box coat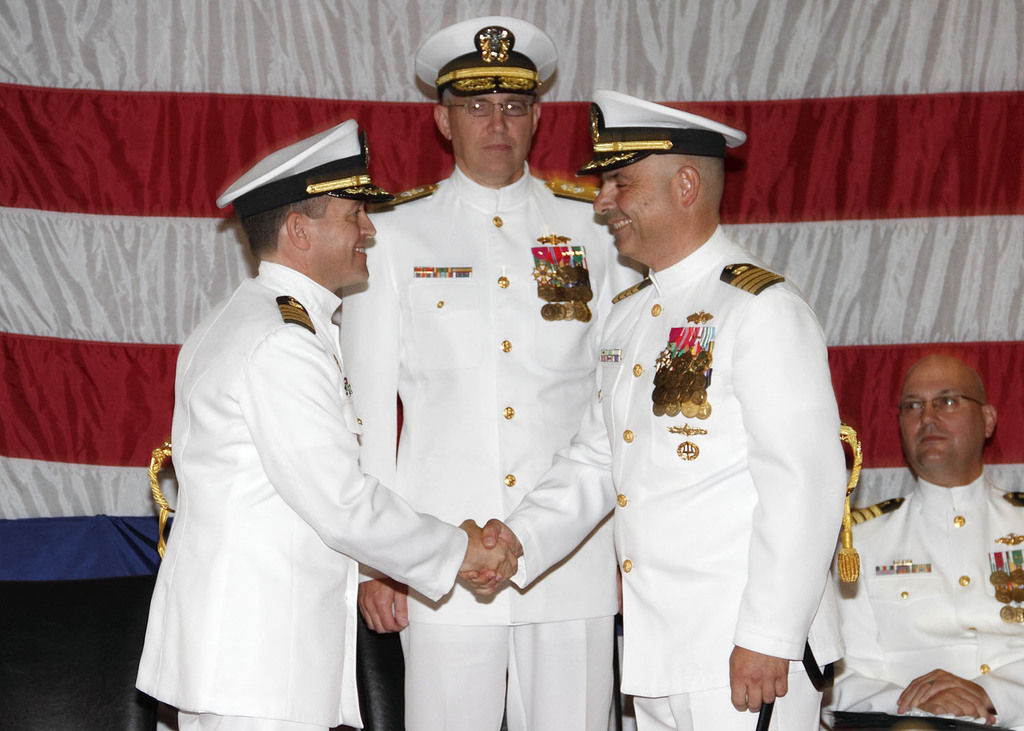
(348, 162, 652, 629)
